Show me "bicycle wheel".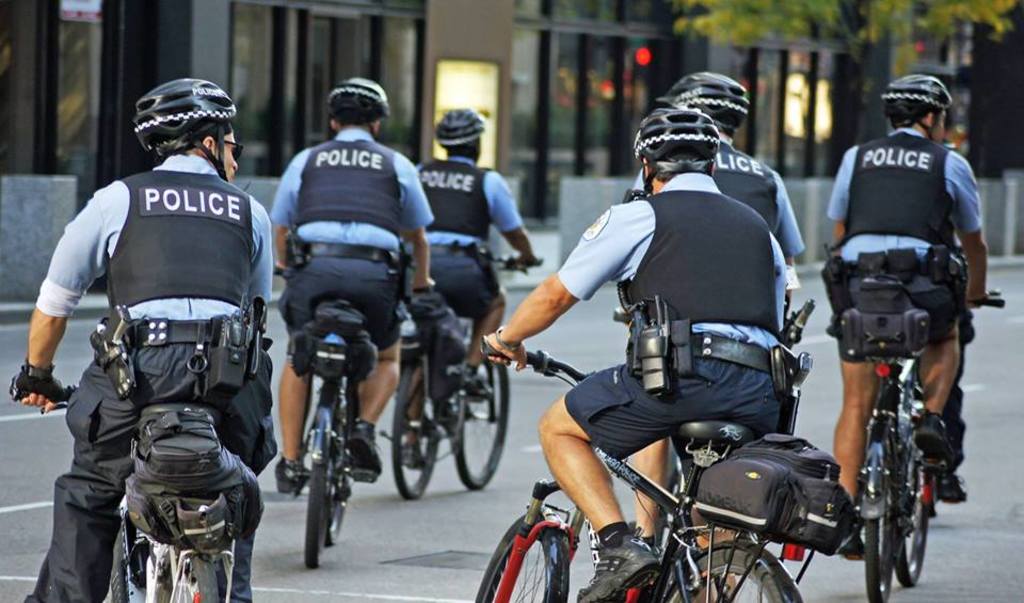
"bicycle wheel" is here: {"x1": 161, "y1": 561, "x2": 194, "y2": 602}.
